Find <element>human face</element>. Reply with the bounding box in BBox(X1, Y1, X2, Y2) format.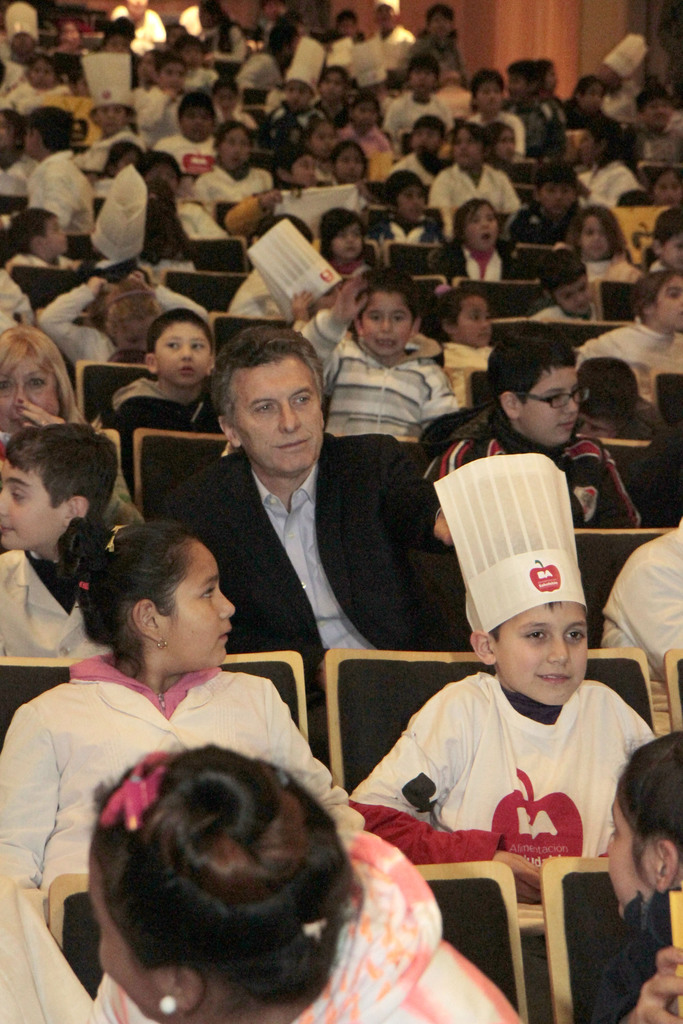
BBox(320, 73, 344, 101).
